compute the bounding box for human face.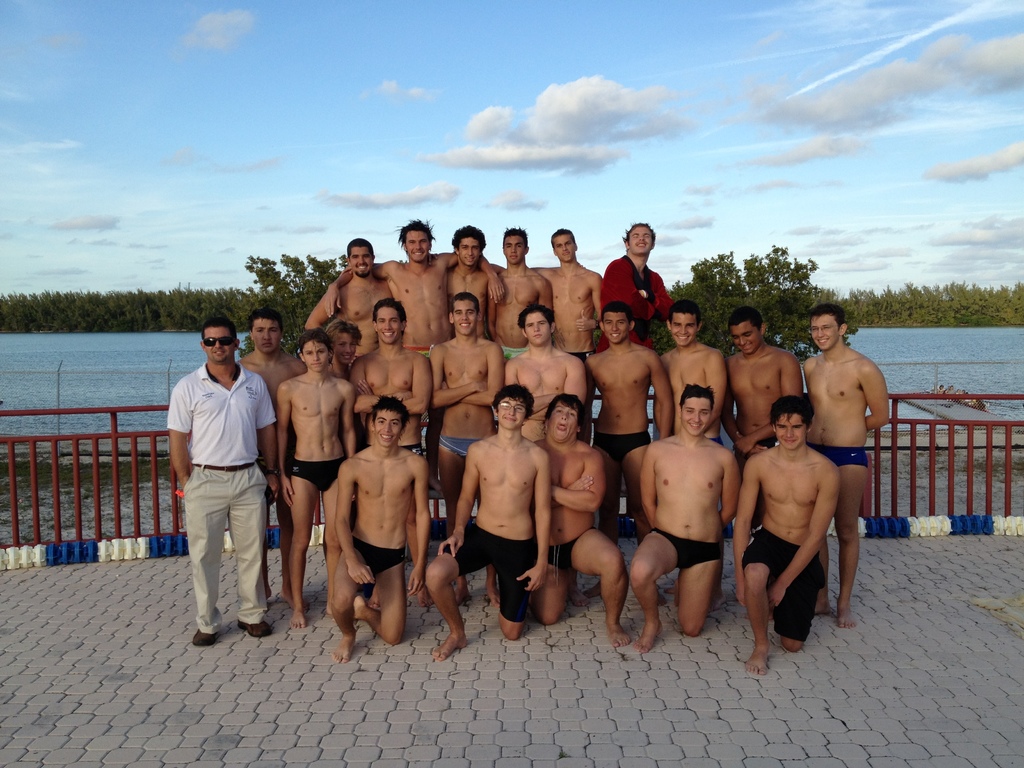
406:230:429:262.
